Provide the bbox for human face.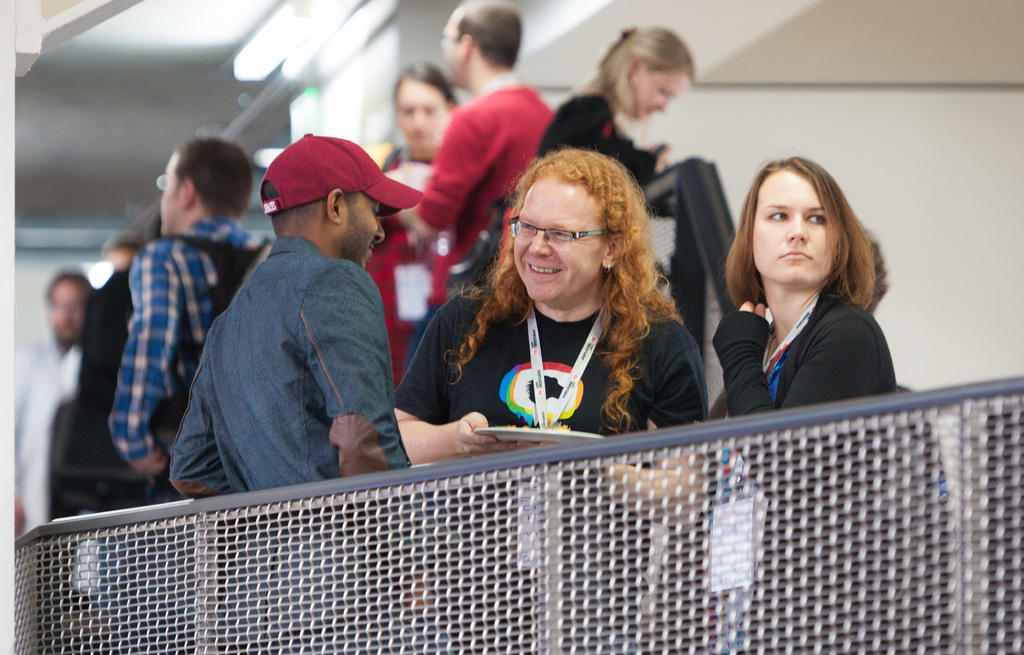
l=161, t=151, r=184, b=236.
